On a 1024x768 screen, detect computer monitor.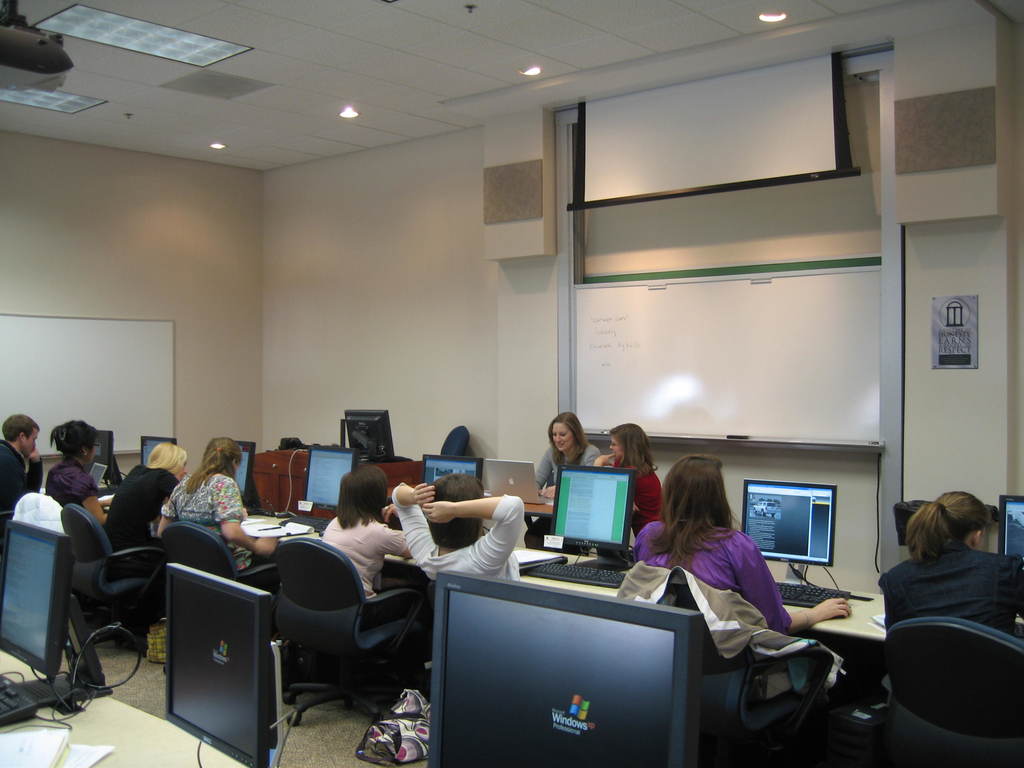
left=298, top=435, right=361, bottom=511.
